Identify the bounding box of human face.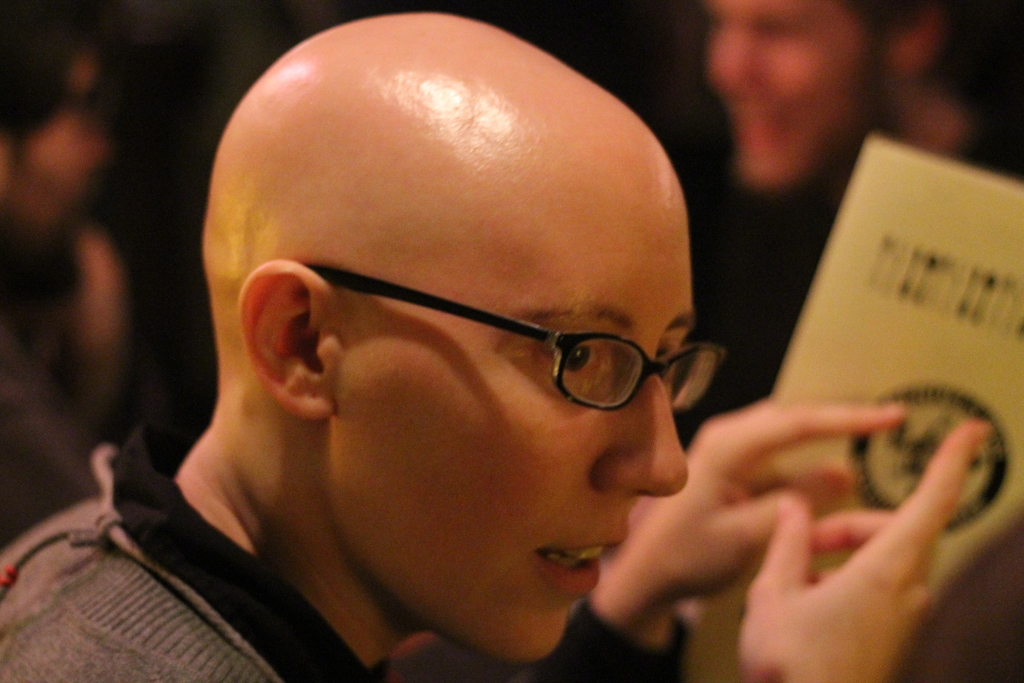
bbox=(709, 0, 884, 189).
